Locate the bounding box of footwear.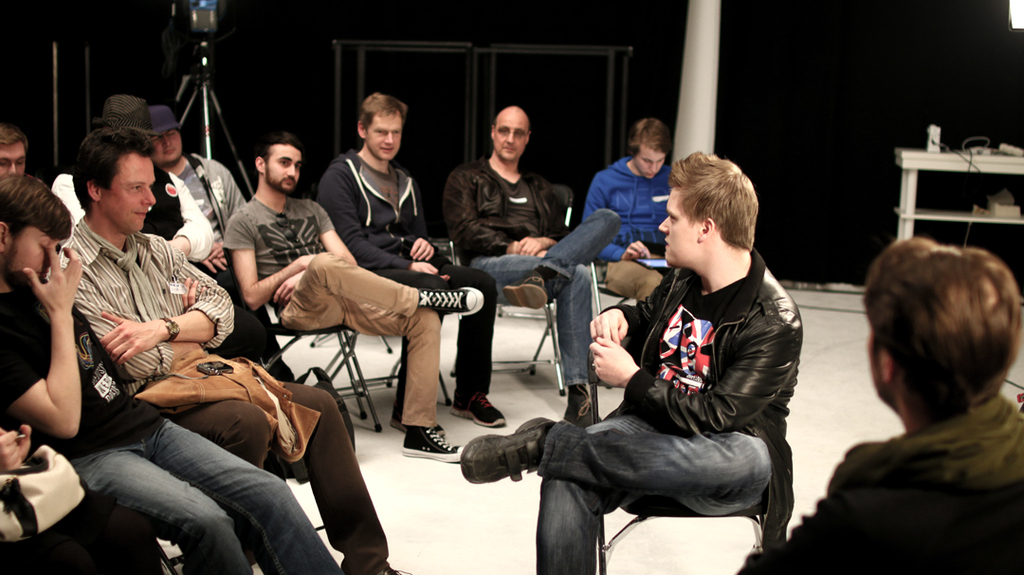
Bounding box: BBox(503, 277, 541, 308).
